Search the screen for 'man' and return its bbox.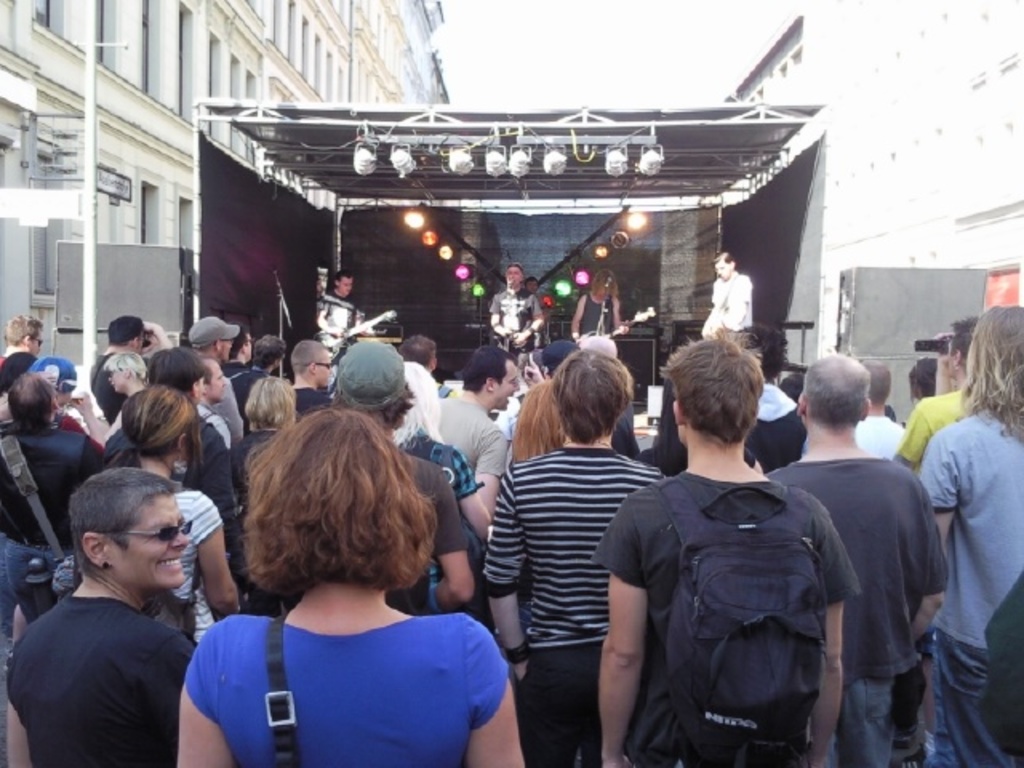
Found: bbox=(914, 306, 1022, 766).
